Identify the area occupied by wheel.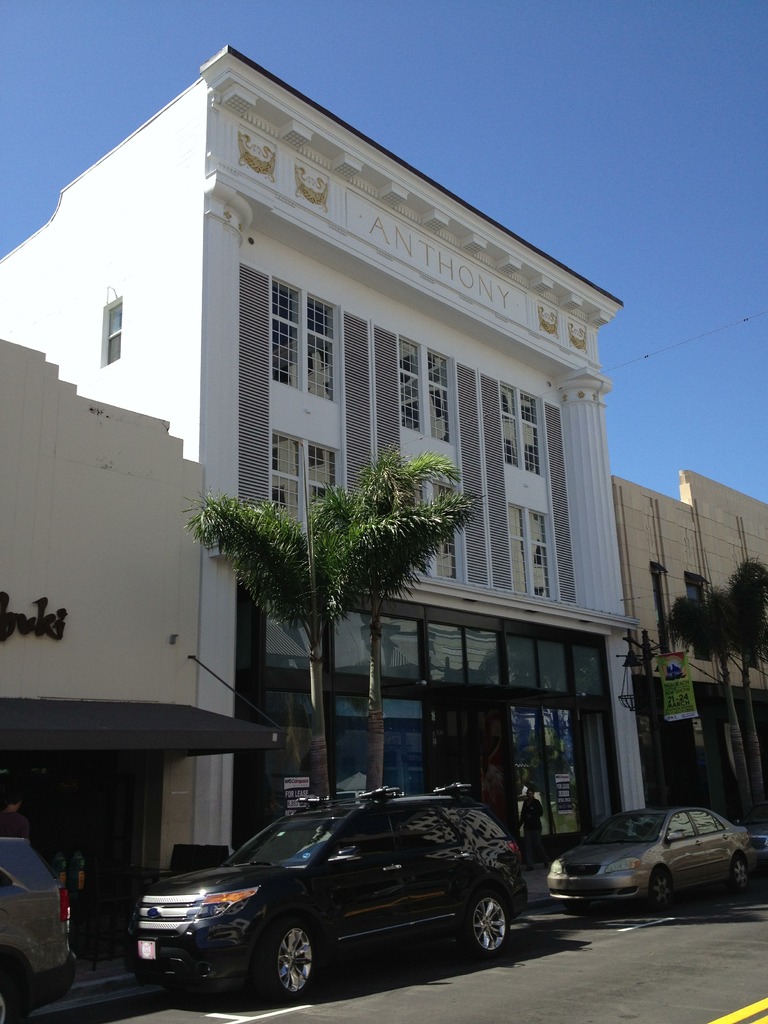
Area: bbox=(733, 855, 751, 893).
